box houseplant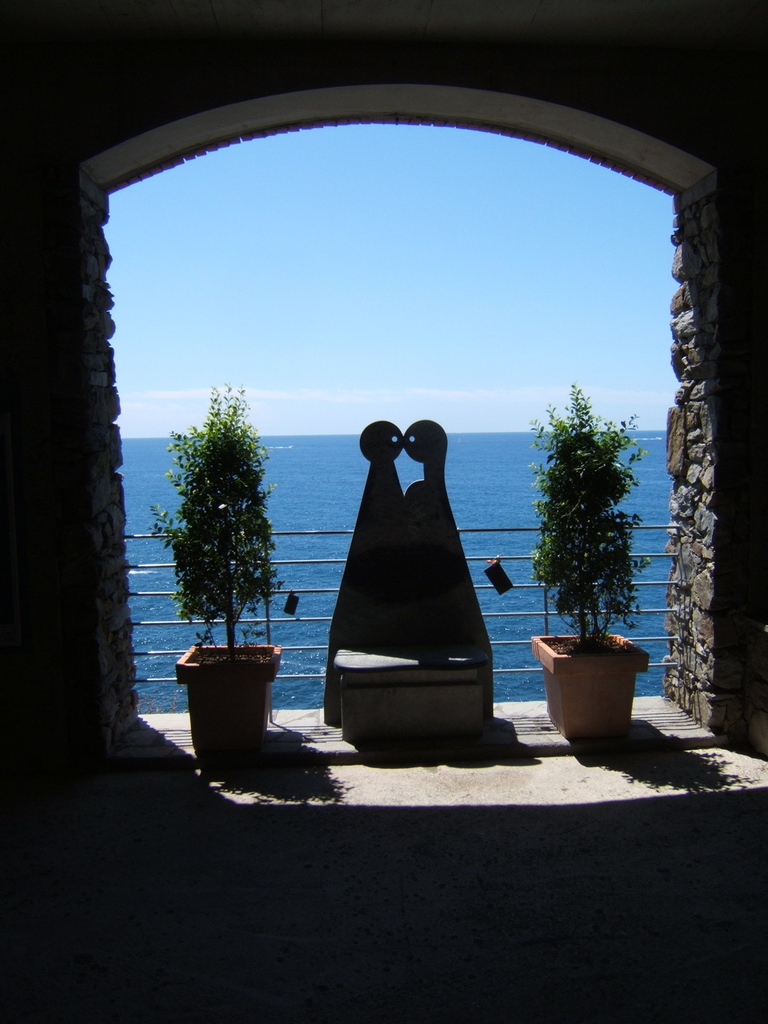
<box>528,378,664,698</box>
